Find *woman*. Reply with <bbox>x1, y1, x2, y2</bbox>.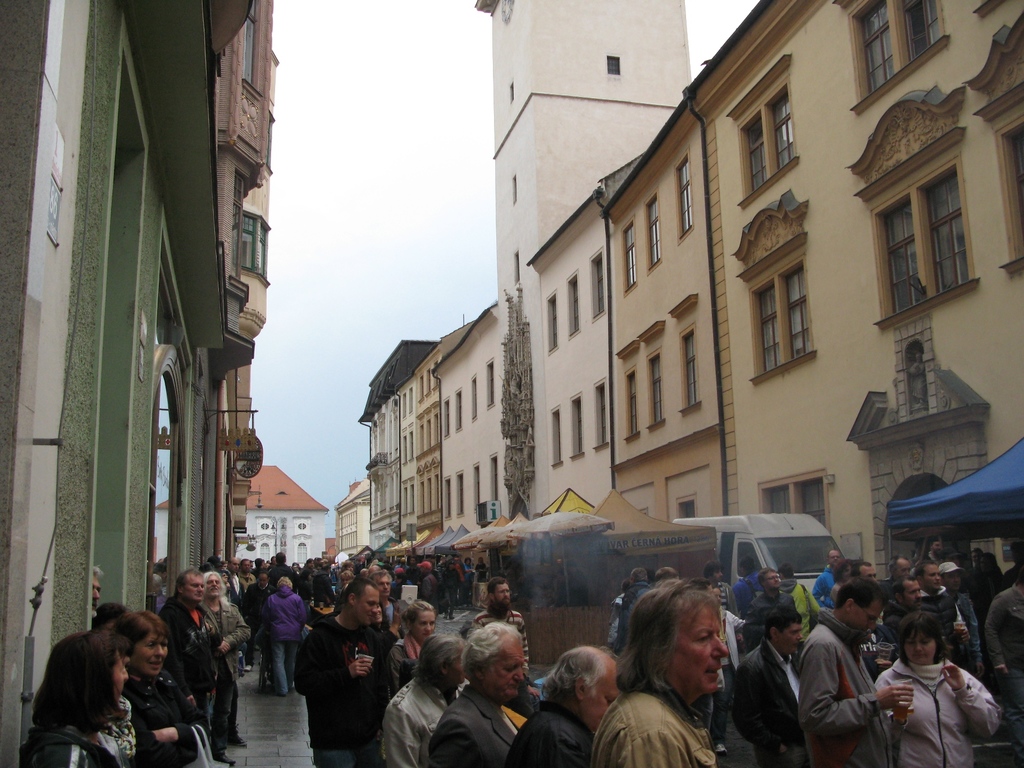
<bbox>872, 607, 1002, 767</bbox>.
